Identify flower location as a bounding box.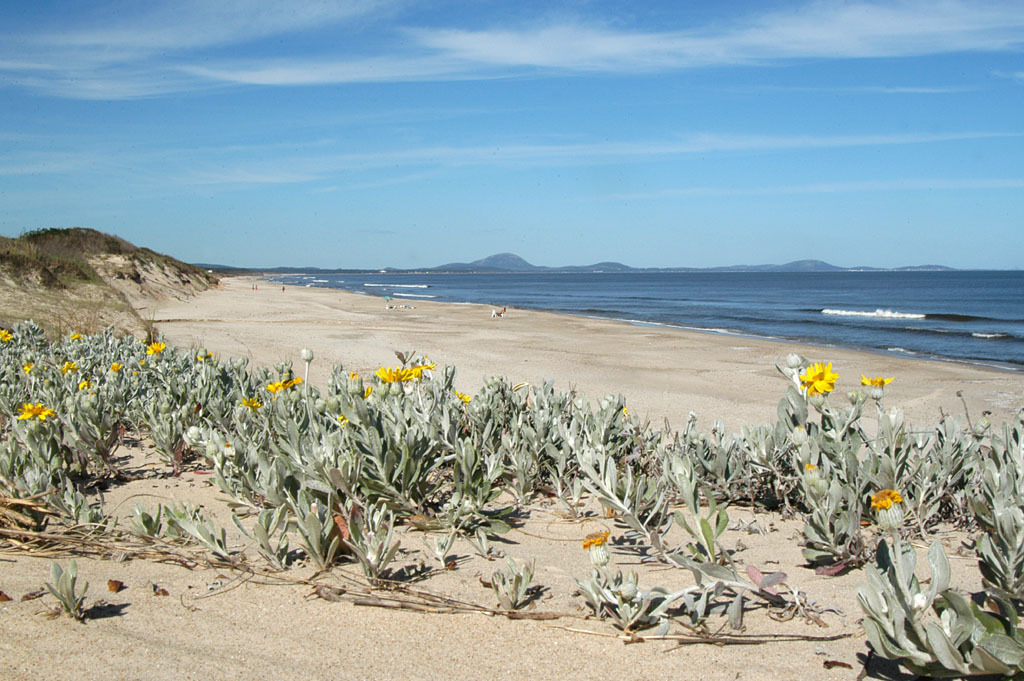
crop(145, 342, 162, 354).
